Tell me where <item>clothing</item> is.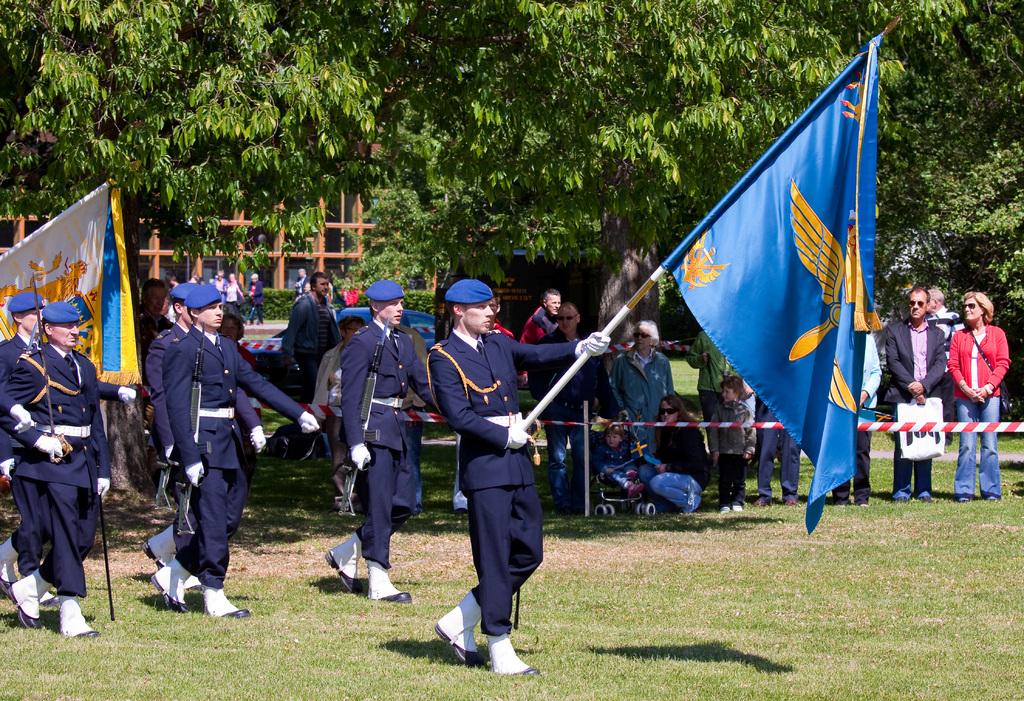
<item>clothing</item> is at BBox(161, 323, 320, 589).
